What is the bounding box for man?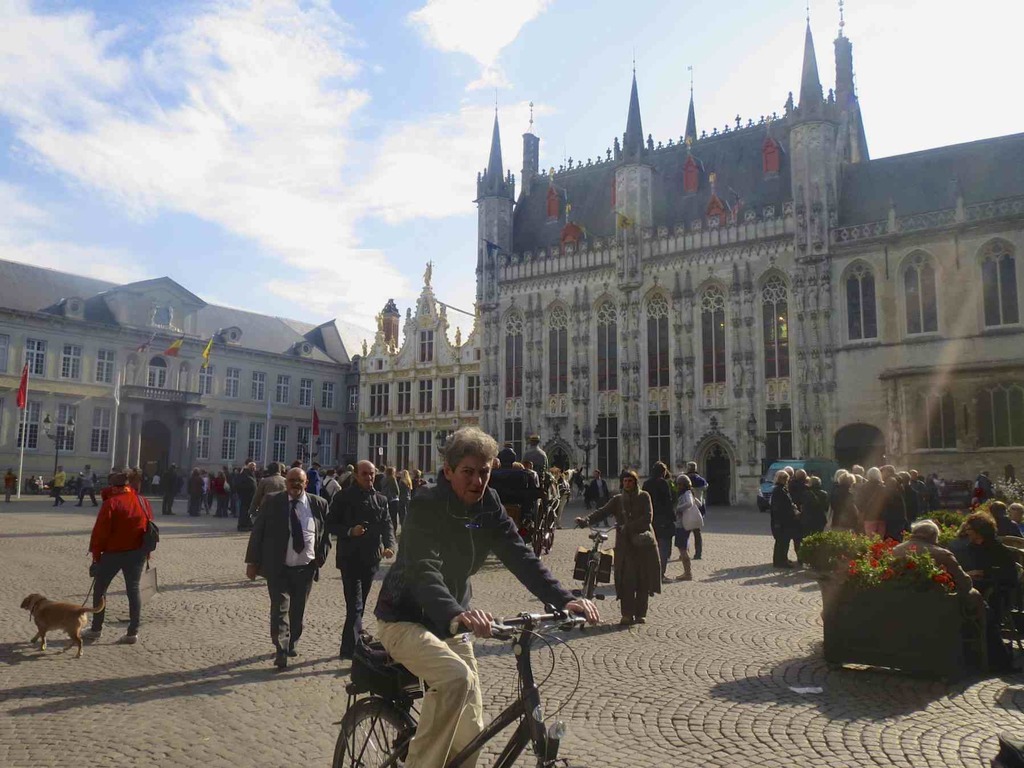
bbox=(332, 458, 394, 658).
